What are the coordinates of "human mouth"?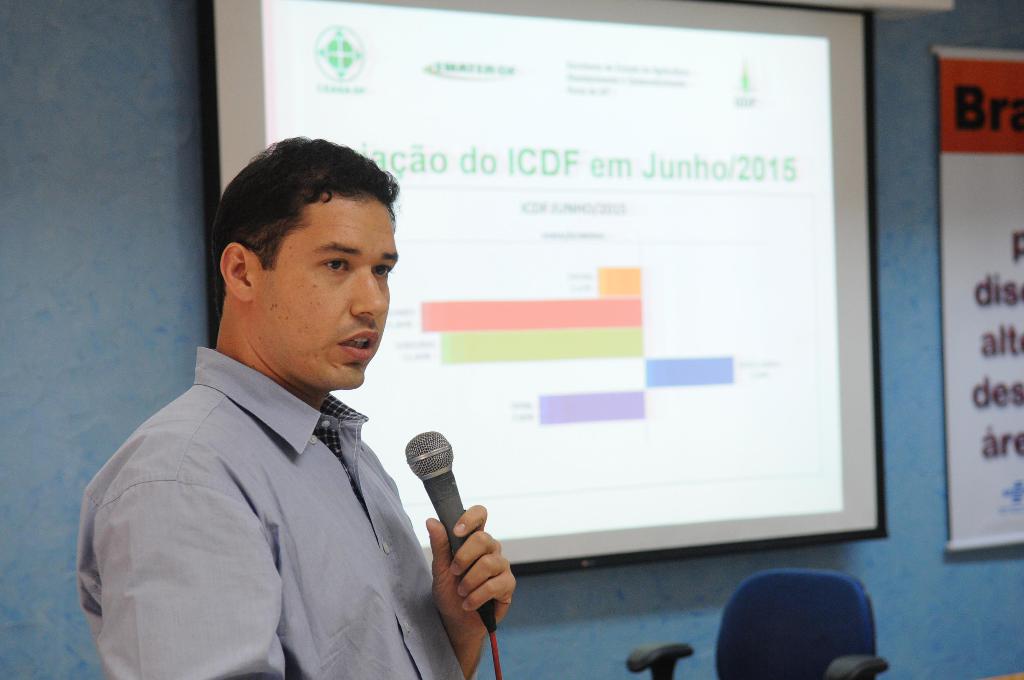
(332,323,379,368).
